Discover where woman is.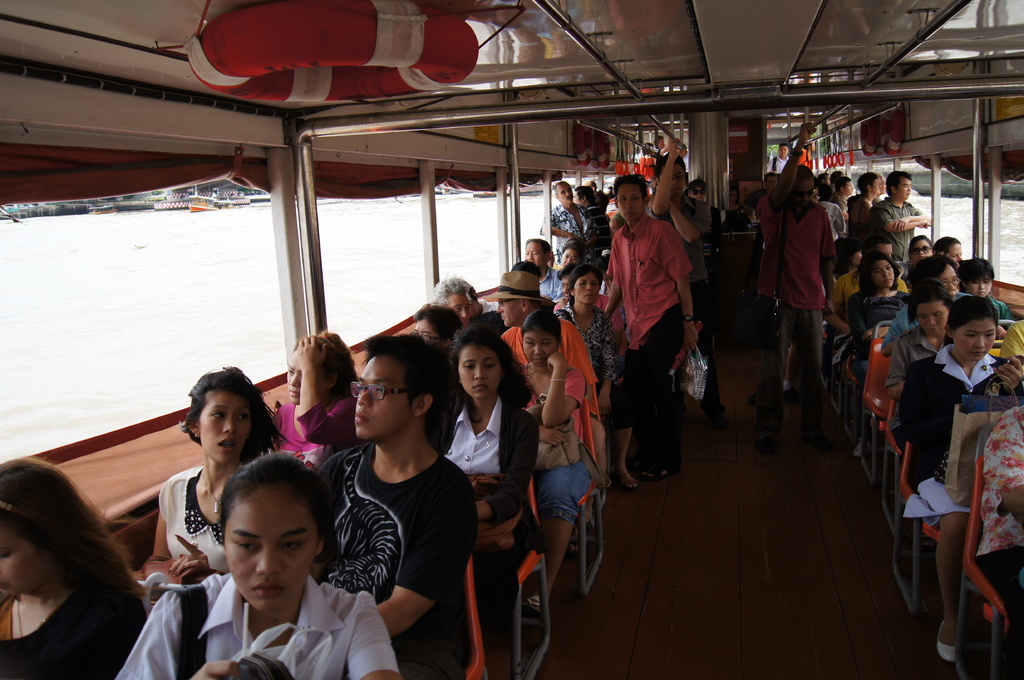
Discovered at {"left": 508, "top": 317, "right": 582, "bottom": 621}.
